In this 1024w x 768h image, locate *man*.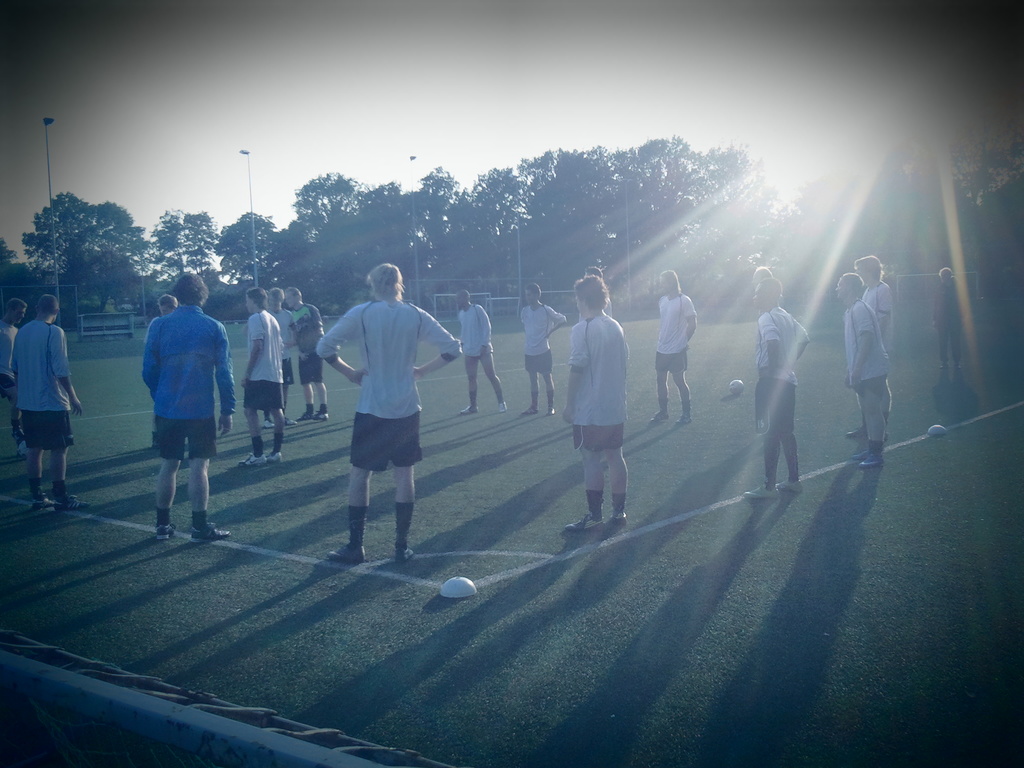
Bounding box: [x1=283, y1=288, x2=326, y2=422].
